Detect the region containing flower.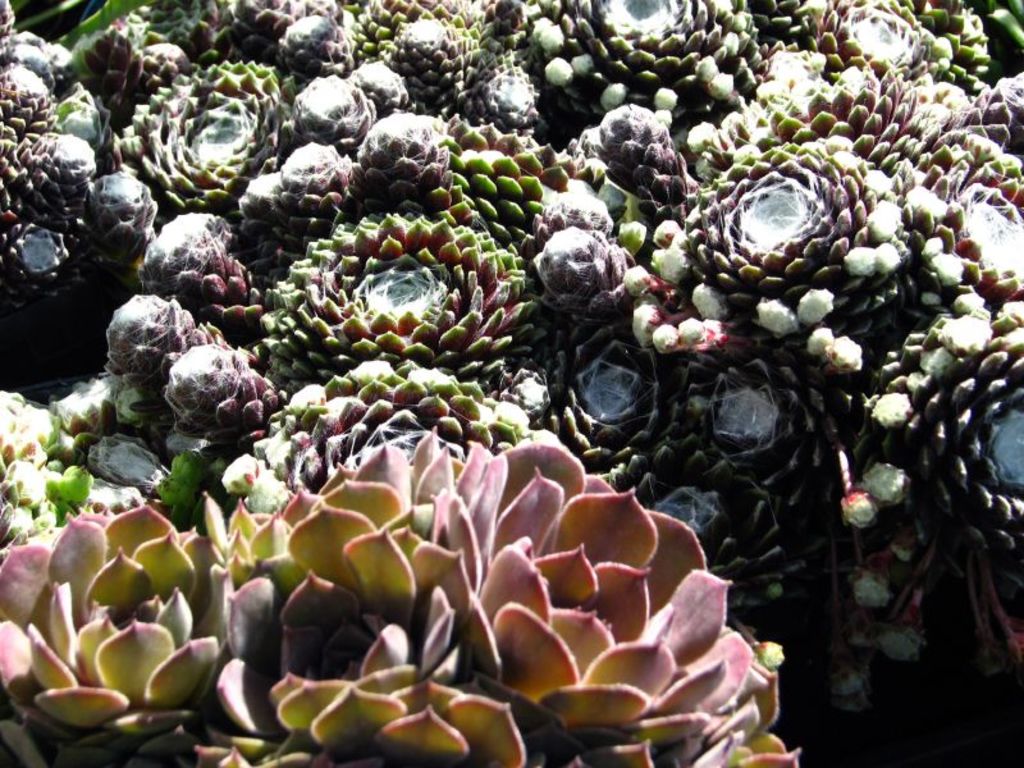
{"x1": 225, "y1": 424, "x2": 803, "y2": 762}.
